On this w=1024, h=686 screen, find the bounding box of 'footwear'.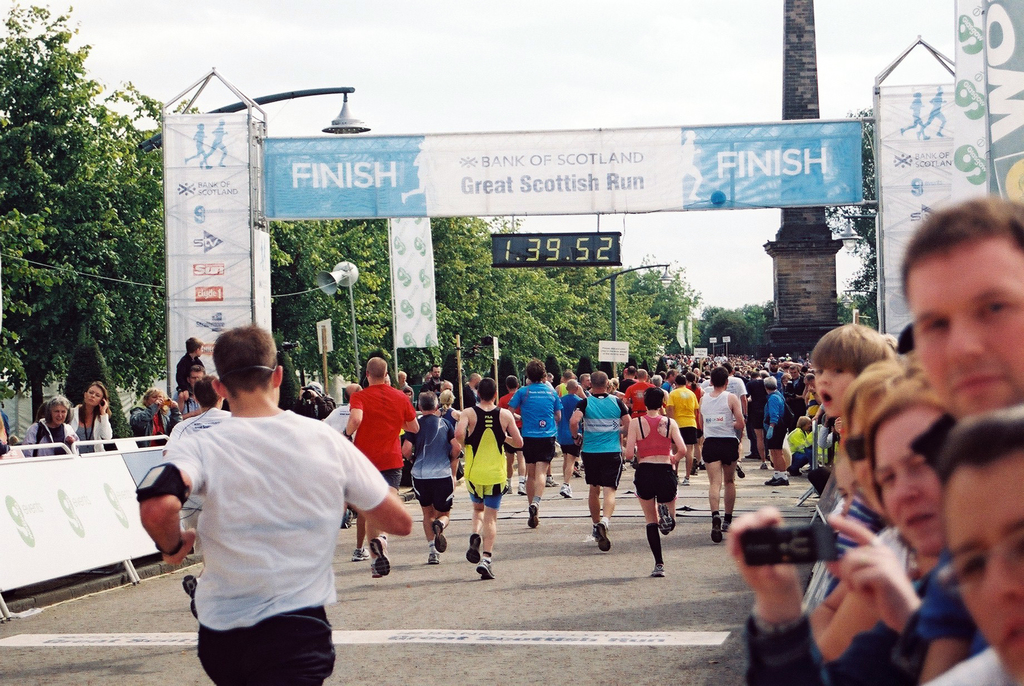
Bounding box: bbox(516, 480, 527, 495).
